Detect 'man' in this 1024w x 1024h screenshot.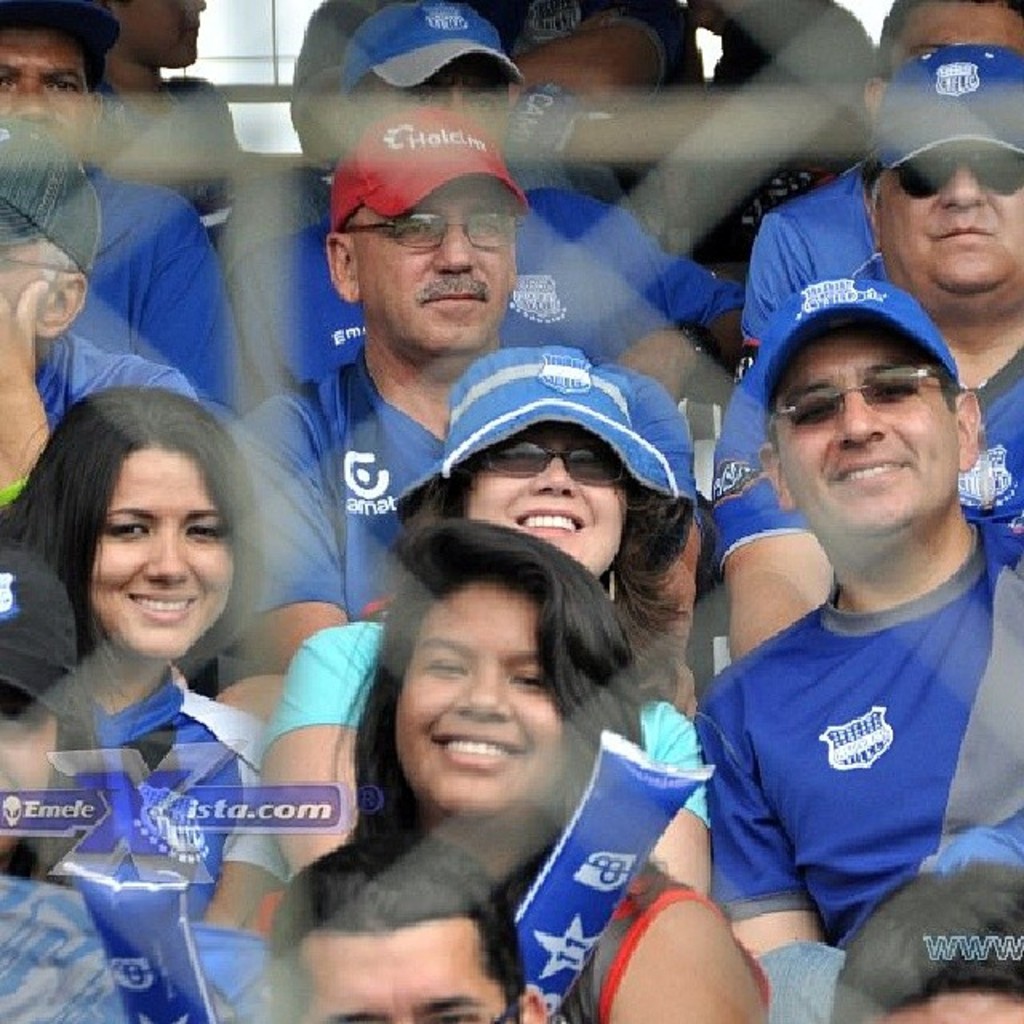
Detection: BBox(734, 0, 1022, 350).
